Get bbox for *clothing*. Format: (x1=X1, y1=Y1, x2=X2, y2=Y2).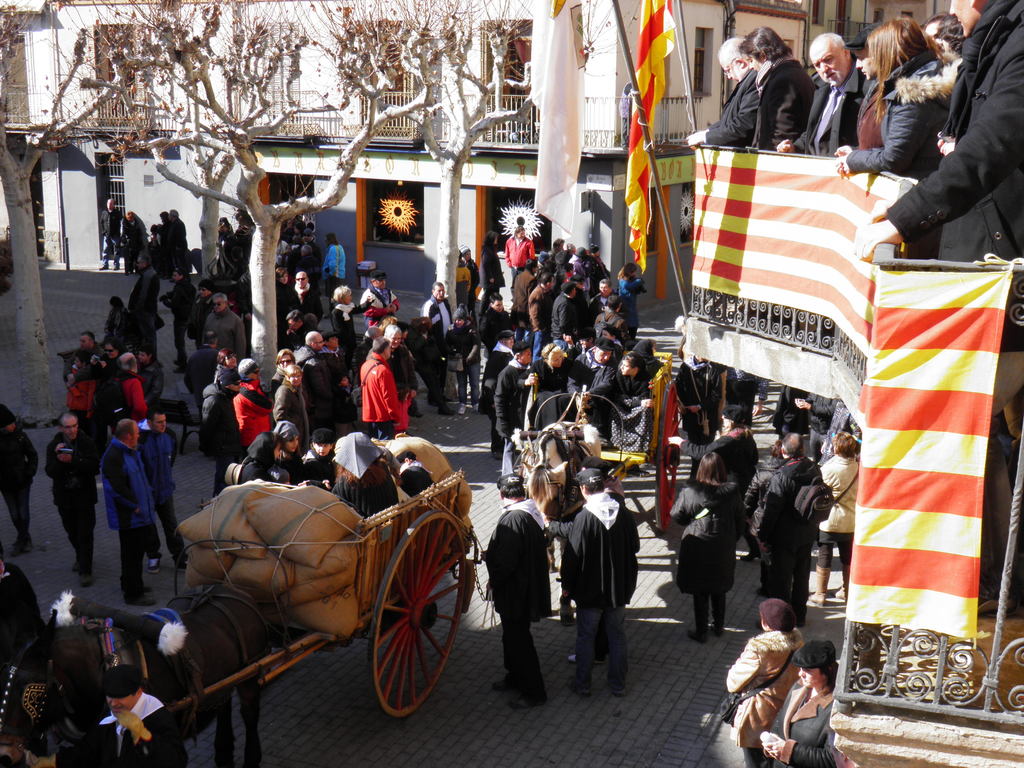
(x1=301, y1=445, x2=338, y2=487).
